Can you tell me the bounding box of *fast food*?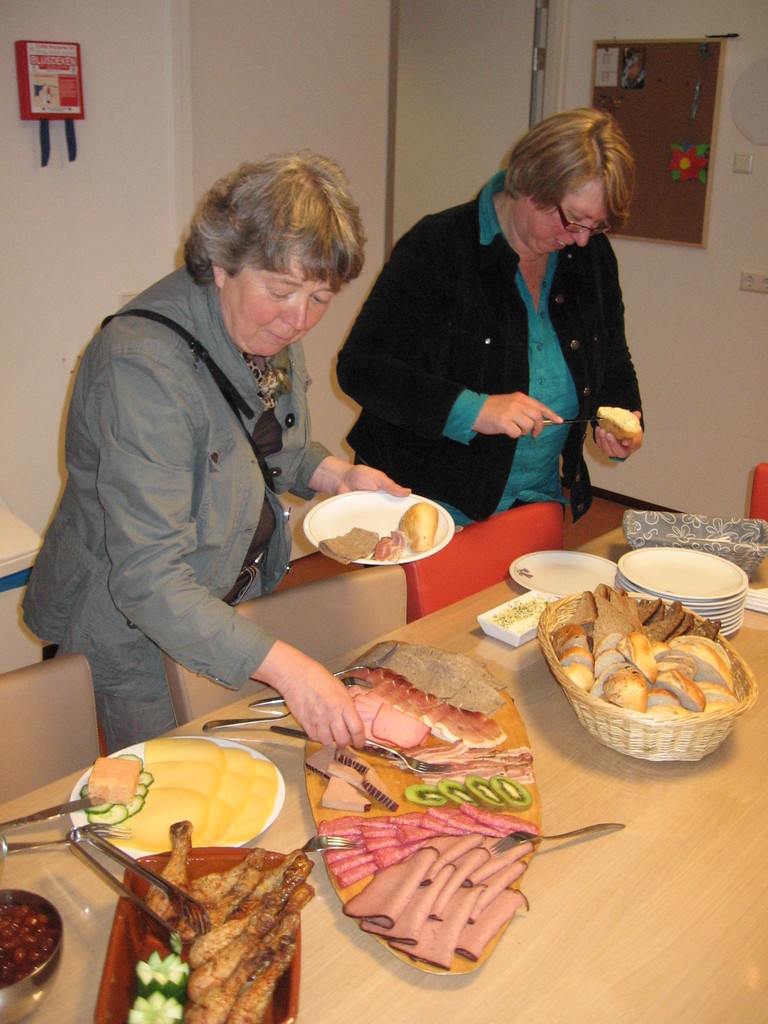
<bbox>171, 850, 267, 913</bbox>.
